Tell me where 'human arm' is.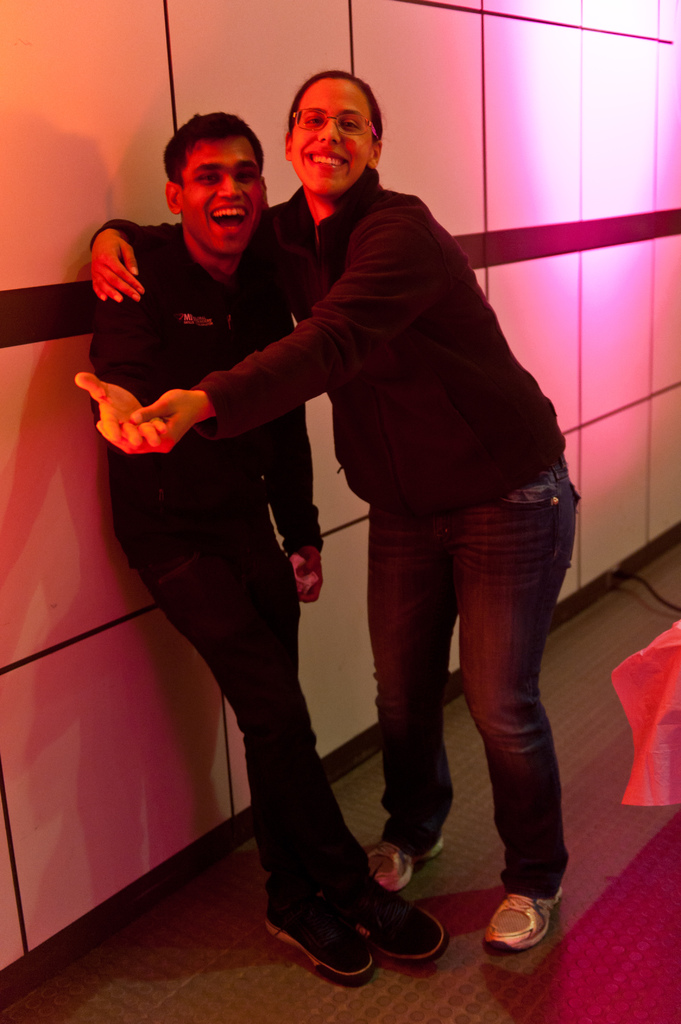
'human arm' is at crop(191, 280, 350, 451).
